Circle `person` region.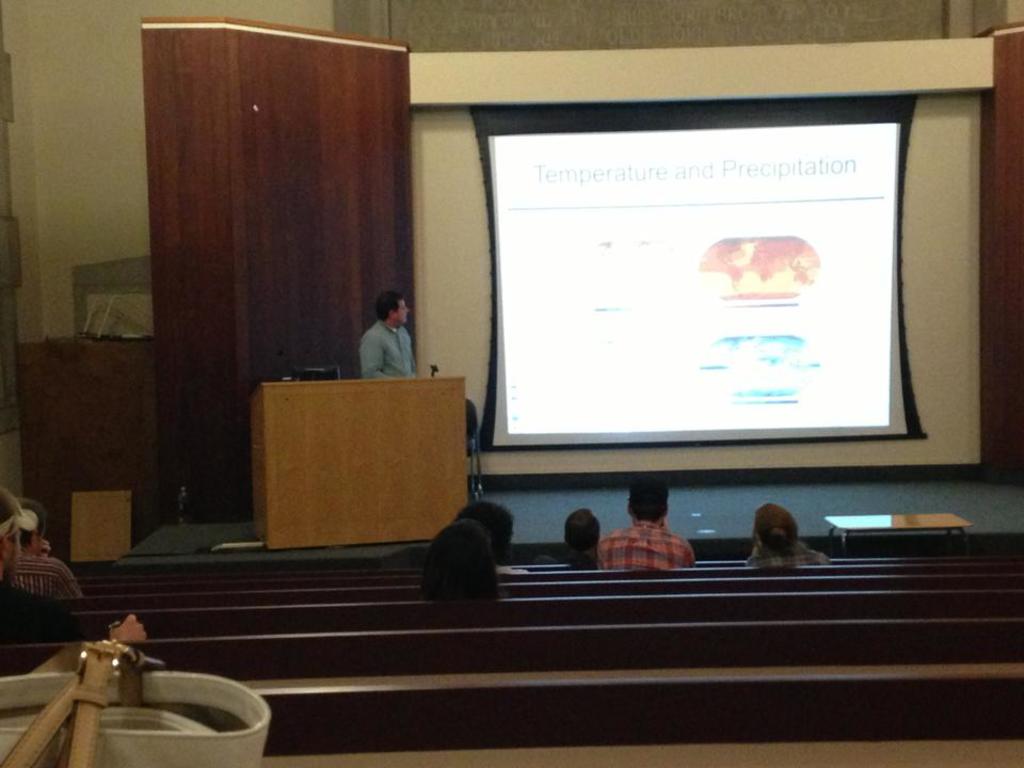
Region: [left=571, top=505, right=594, bottom=561].
